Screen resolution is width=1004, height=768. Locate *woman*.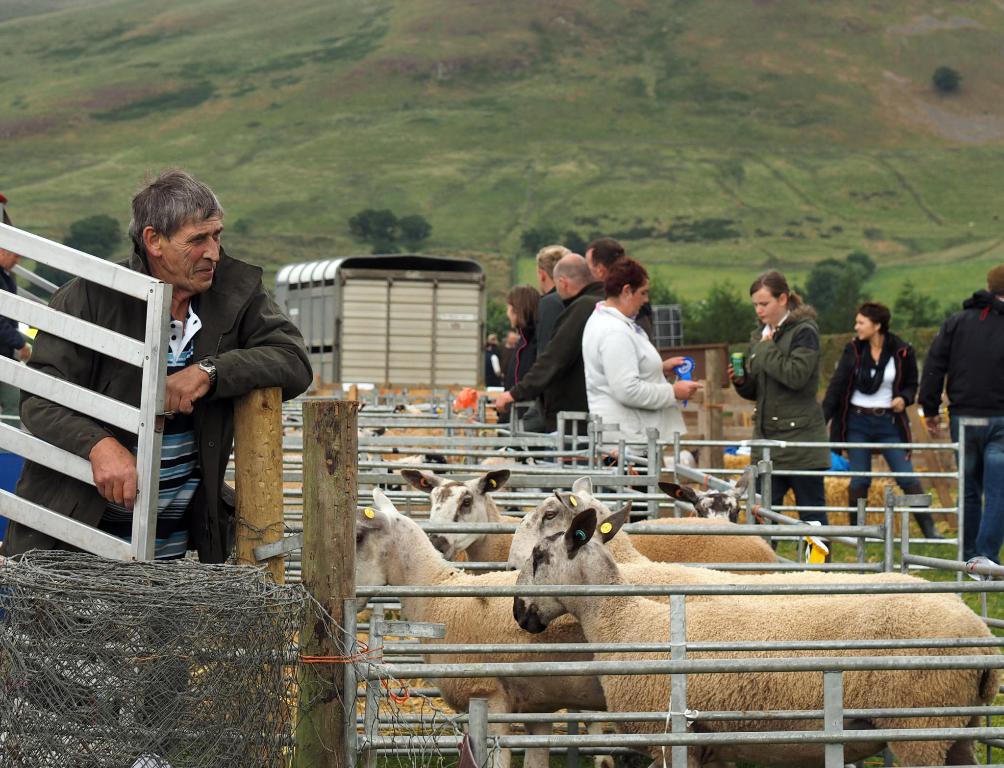
(left=728, top=268, right=830, bottom=571).
